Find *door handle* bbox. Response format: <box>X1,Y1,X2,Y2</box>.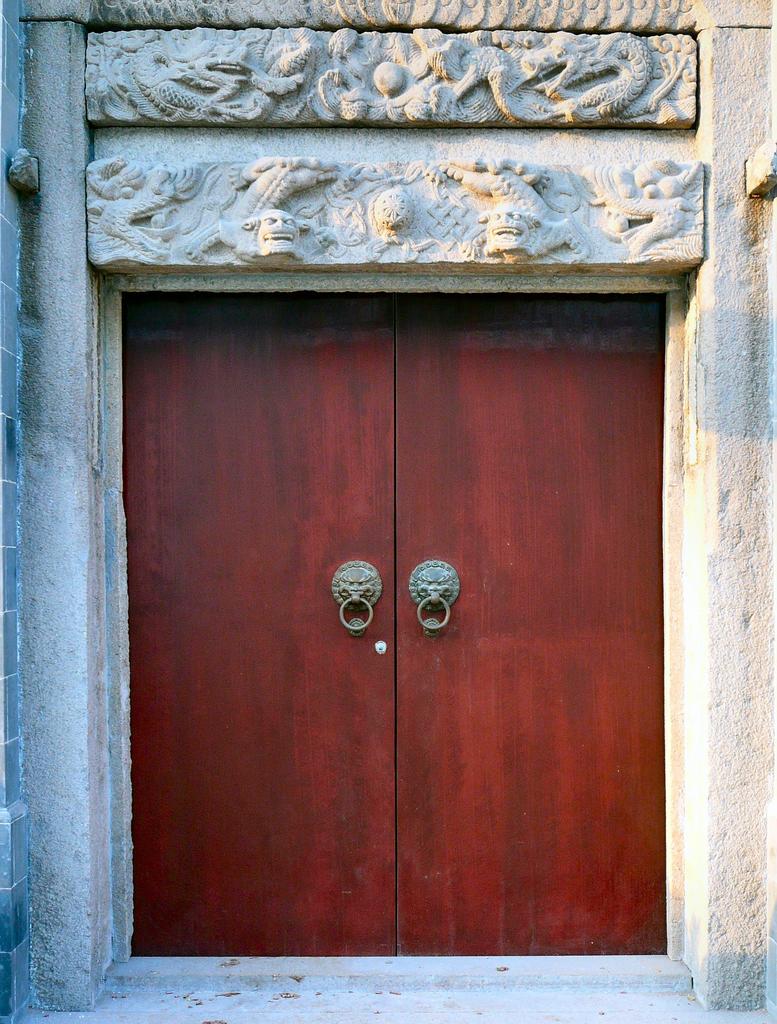
<box>411,559,461,637</box>.
